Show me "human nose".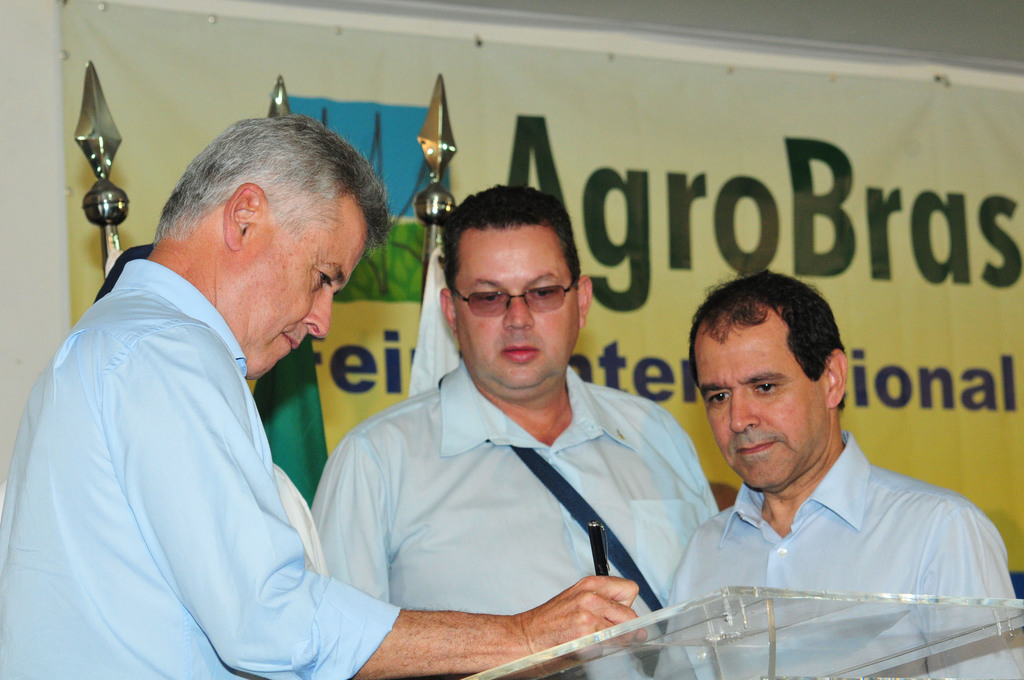
"human nose" is here: x1=732, y1=387, x2=761, y2=434.
